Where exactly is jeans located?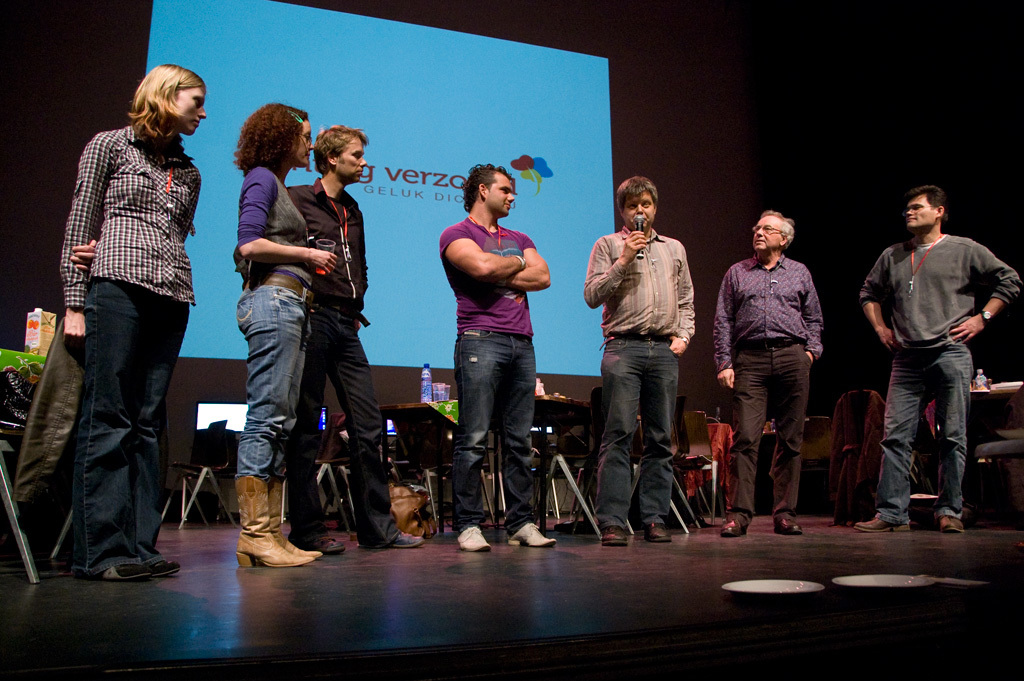
Its bounding box is bbox=(292, 297, 403, 550).
